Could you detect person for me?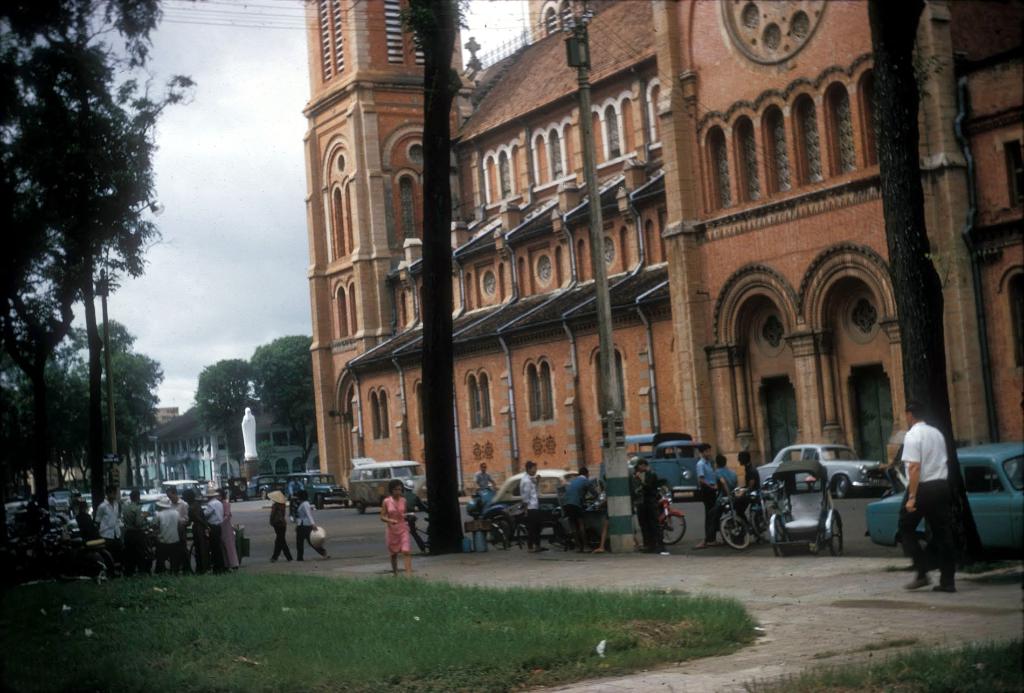
Detection result: l=897, t=402, r=960, b=591.
